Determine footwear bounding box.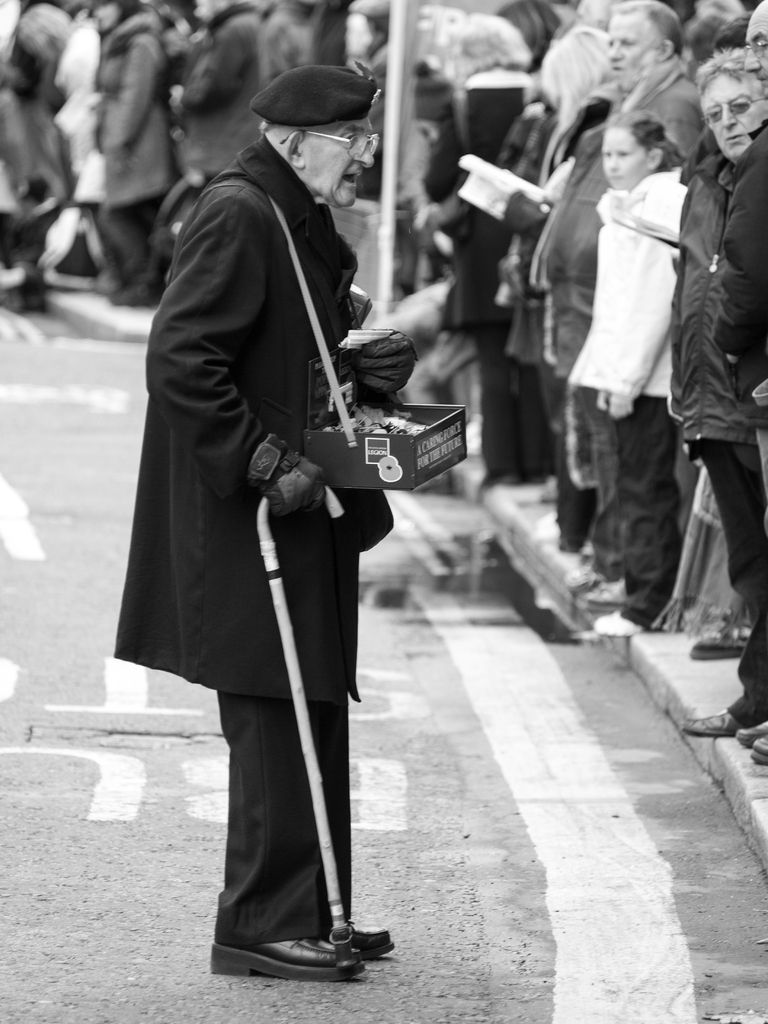
Determined: bbox=[674, 697, 753, 739].
